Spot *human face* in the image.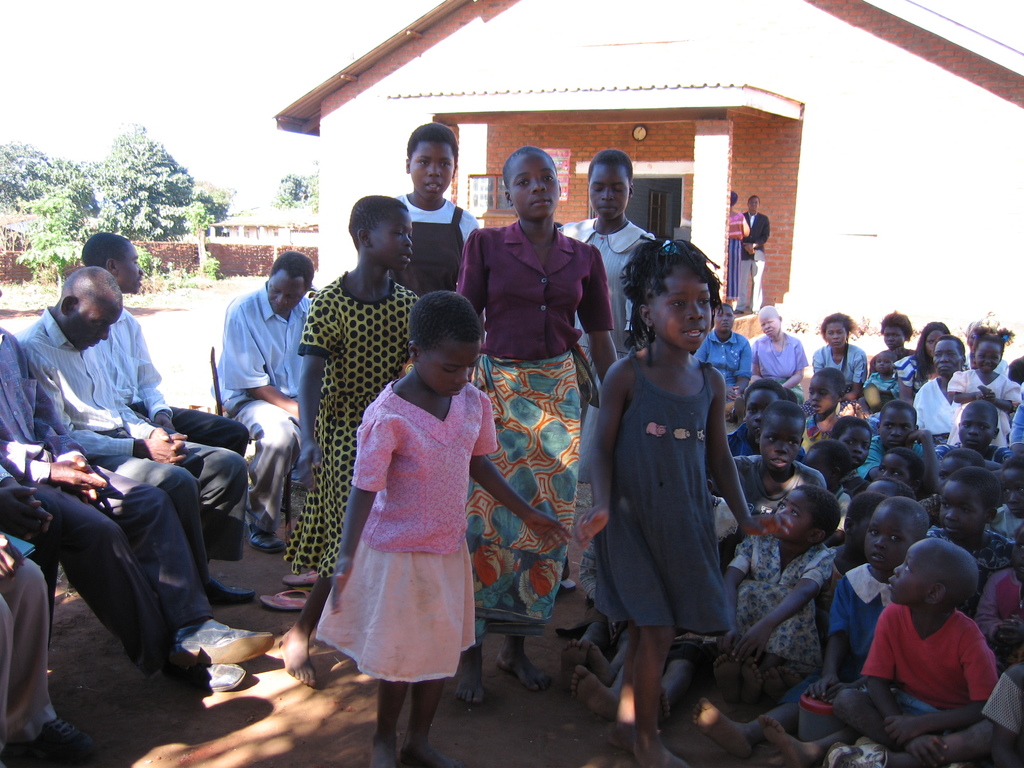
*human face* found at crop(651, 268, 713, 353).
